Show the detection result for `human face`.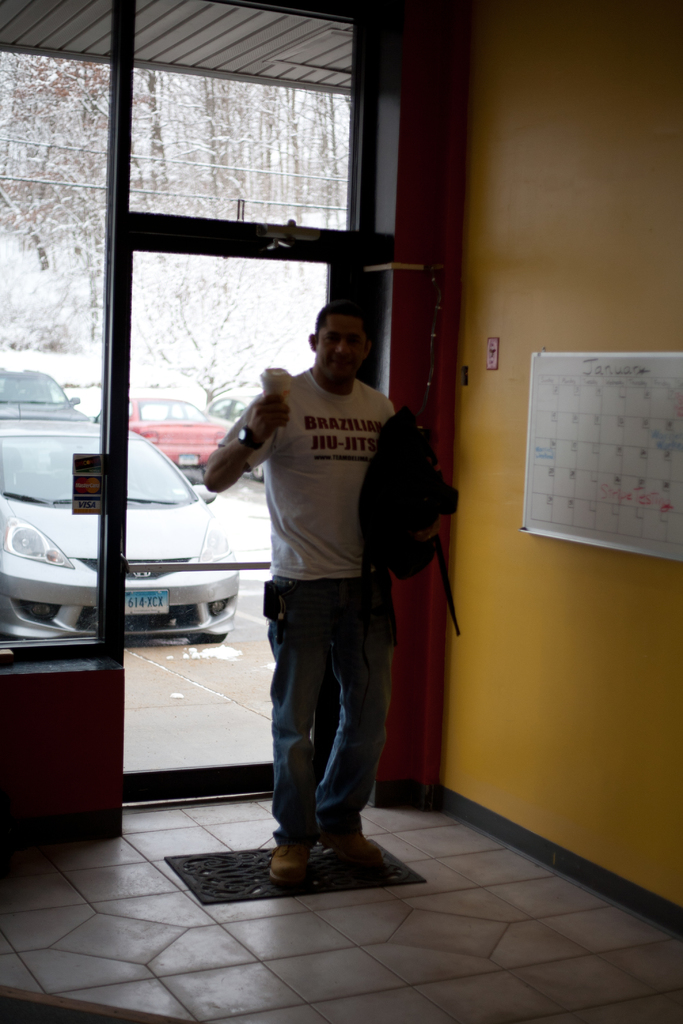
[x1=317, y1=310, x2=370, y2=385].
